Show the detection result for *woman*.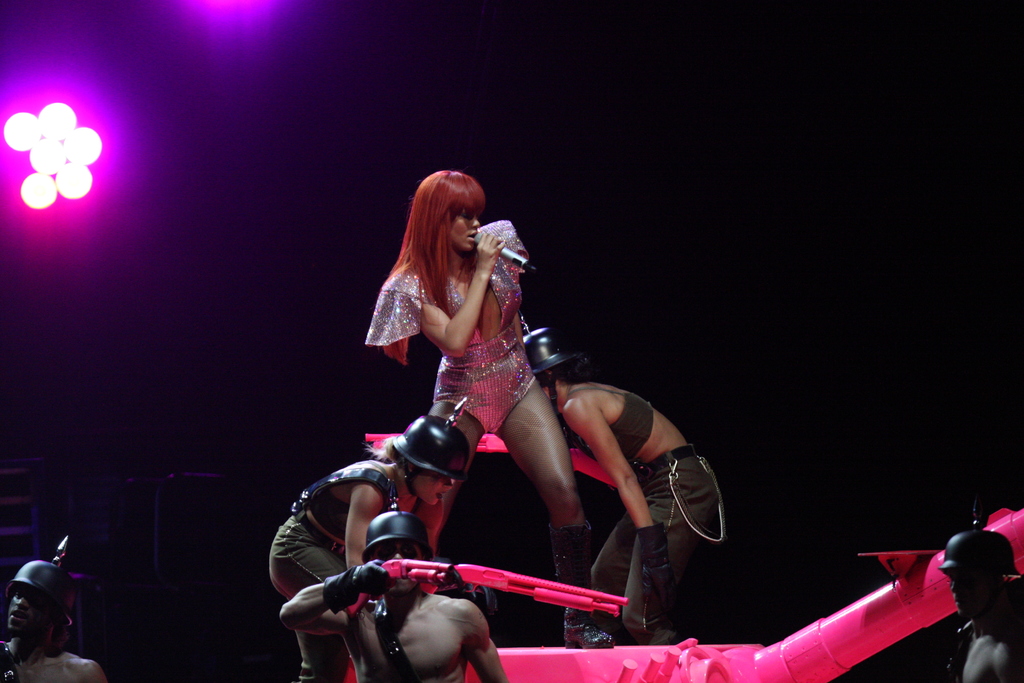
268 413 465 682.
